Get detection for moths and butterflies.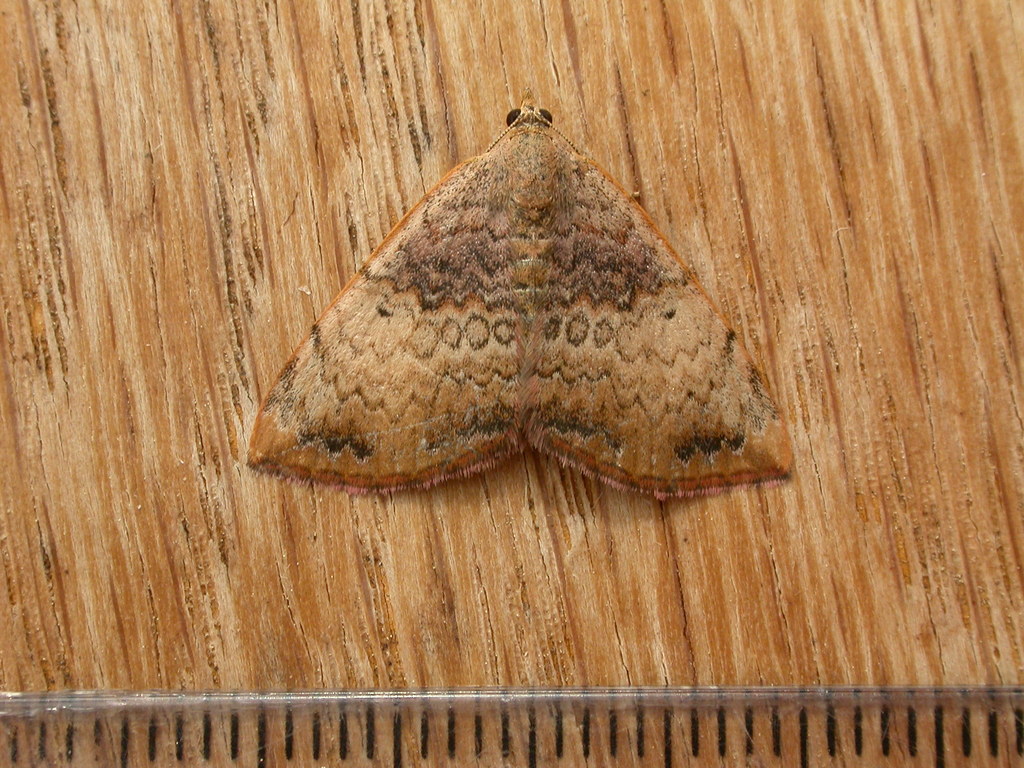
Detection: <box>246,95,799,500</box>.
